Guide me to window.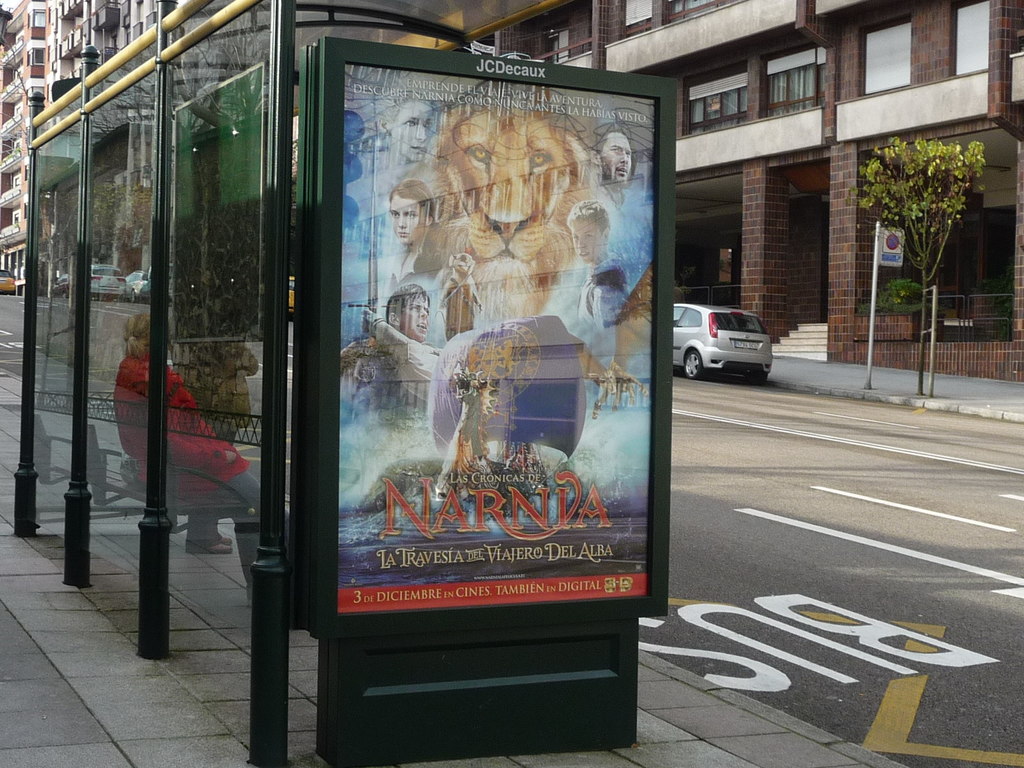
Guidance: (left=663, top=0, right=749, bottom=29).
